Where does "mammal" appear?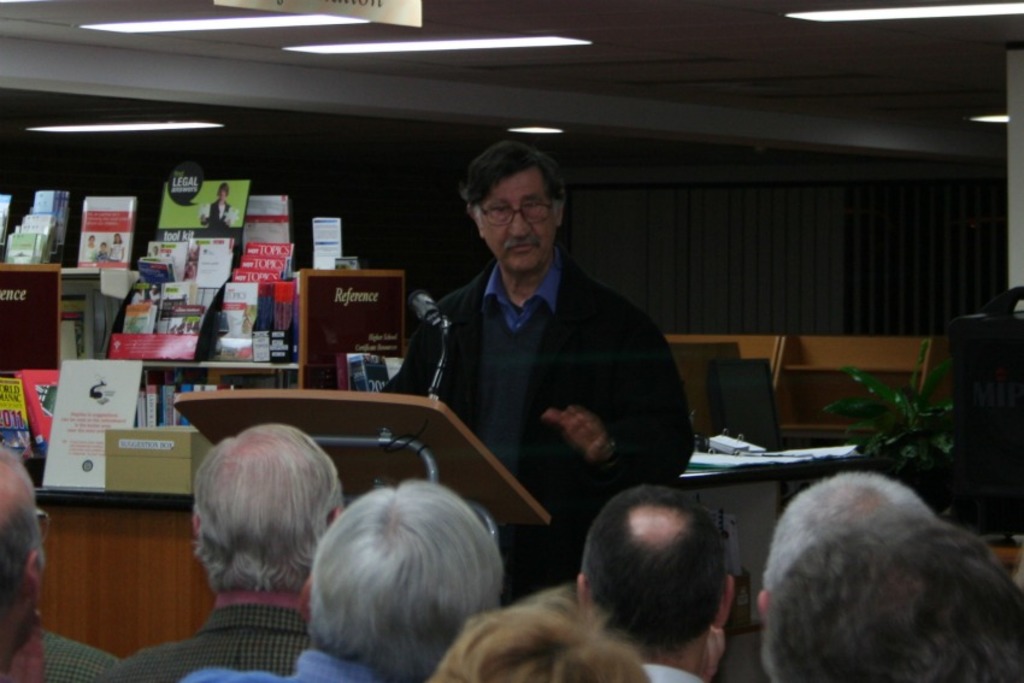
Appears at l=760, t=502, r=1023, b=682.
